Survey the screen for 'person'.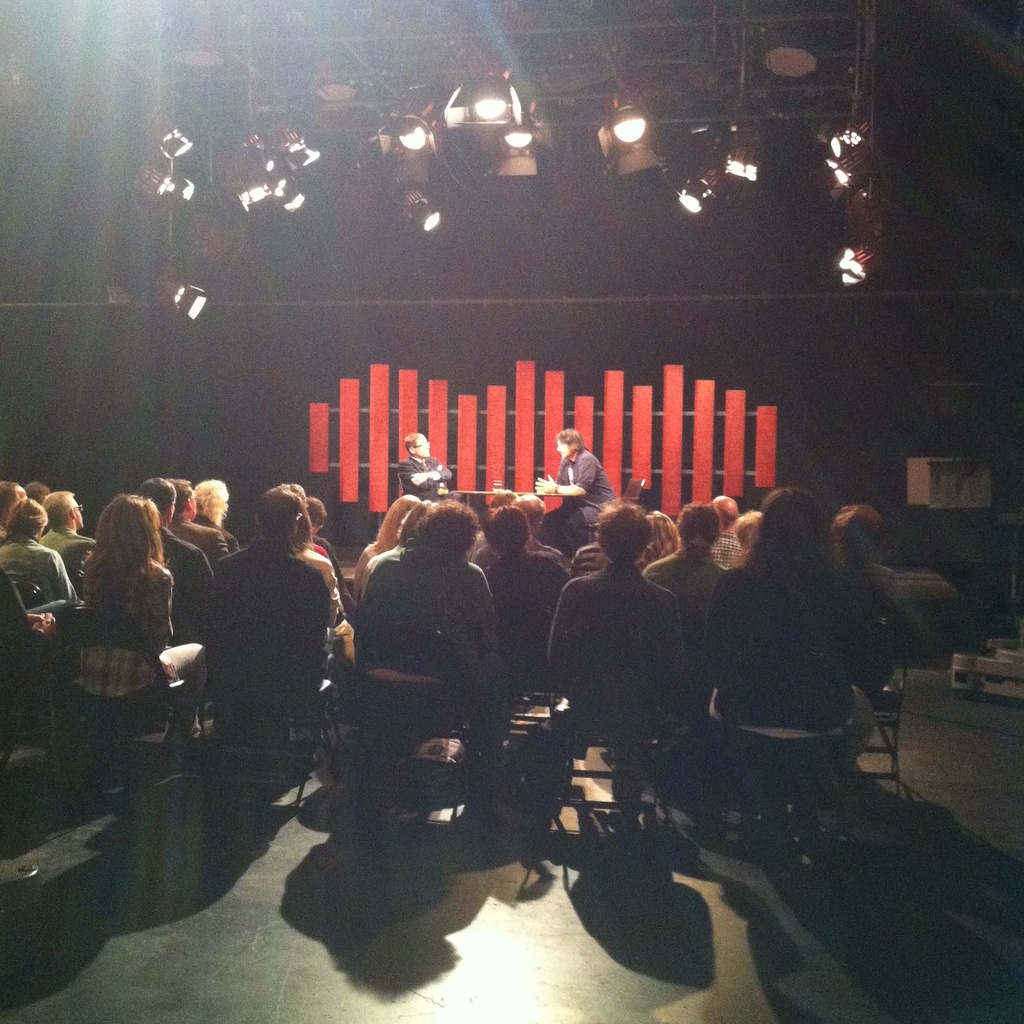
Survey found: [338,479,522,780].
